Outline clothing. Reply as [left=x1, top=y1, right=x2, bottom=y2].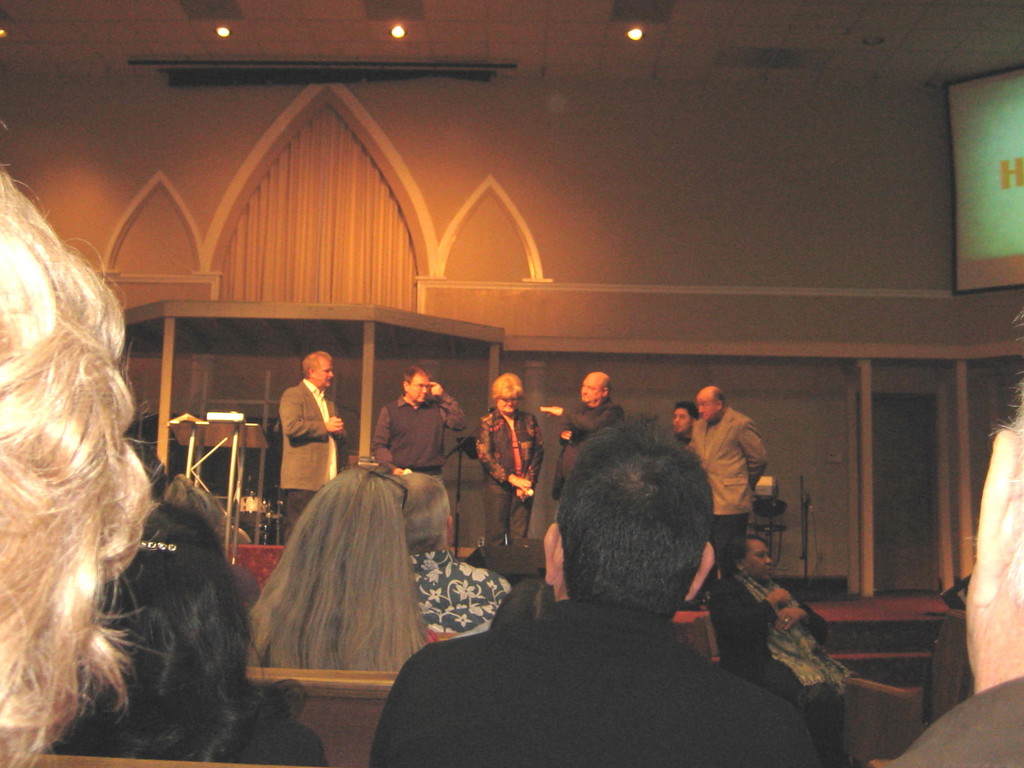
[left=383, top=546, right=780, bottom=755].
